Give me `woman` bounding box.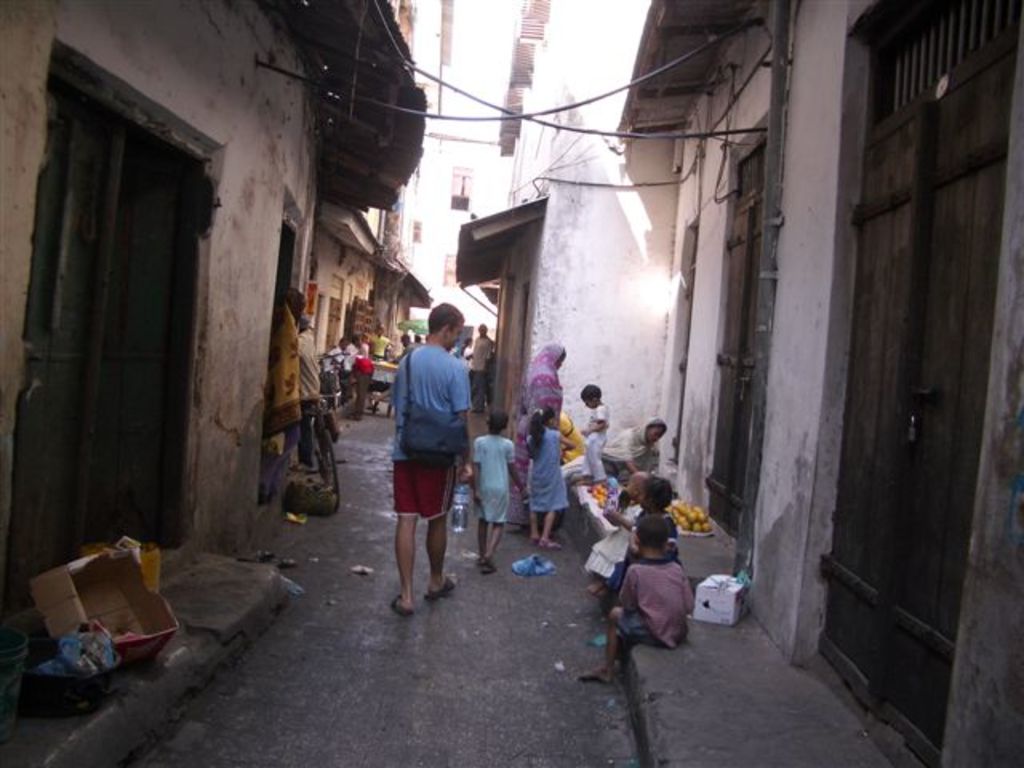
left=517, top=395, right=587, bottom=558.
